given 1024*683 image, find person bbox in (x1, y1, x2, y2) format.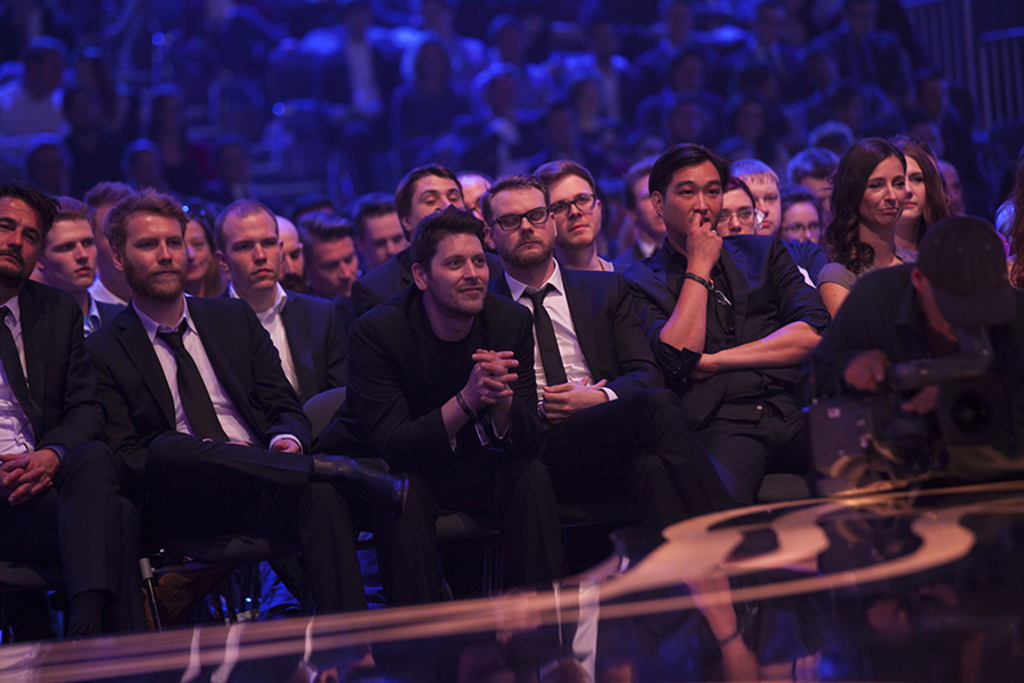
(886, 143, 945, 270).
